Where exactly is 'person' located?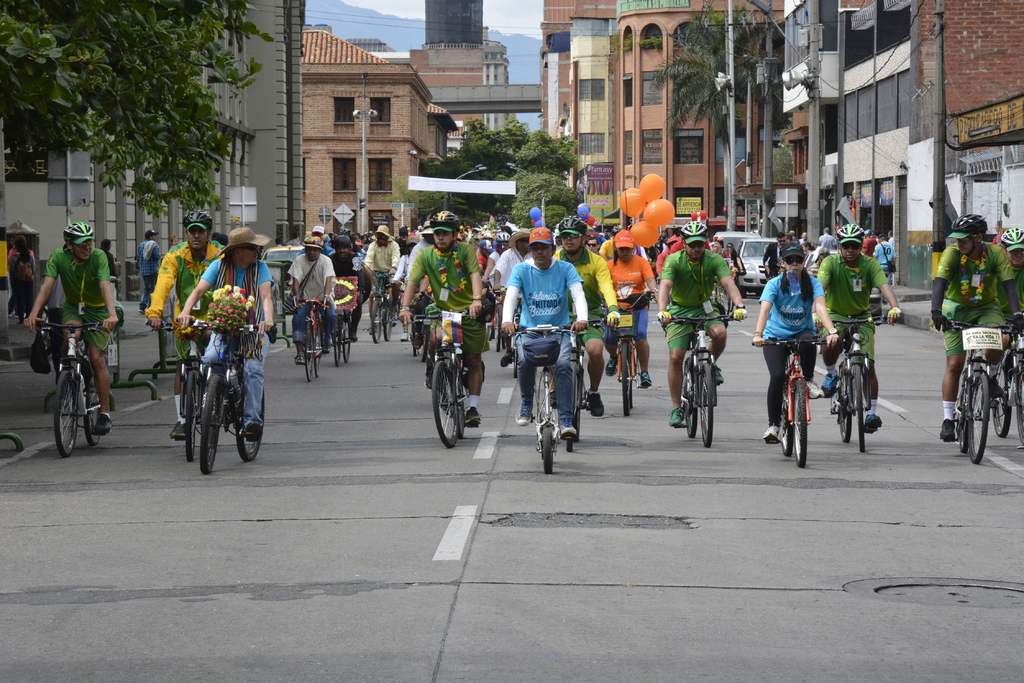
Its bounding box is locate(363, 227, 402, 326).
